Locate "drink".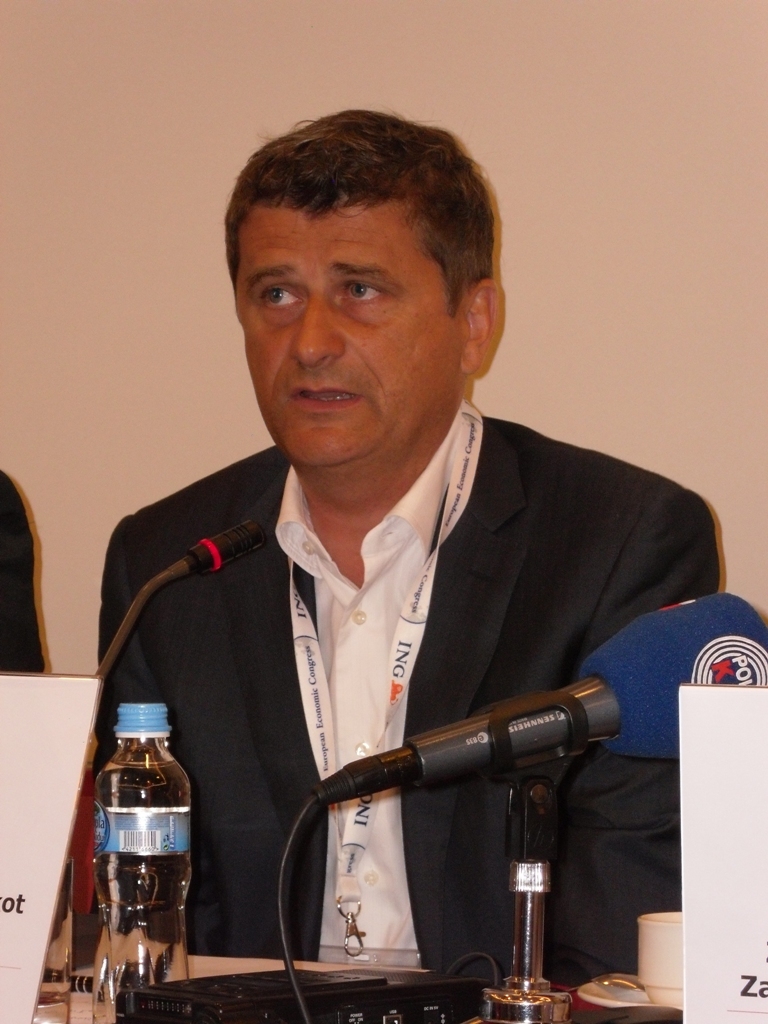
Bounding box: <box>94,759,194,1023</box>.
